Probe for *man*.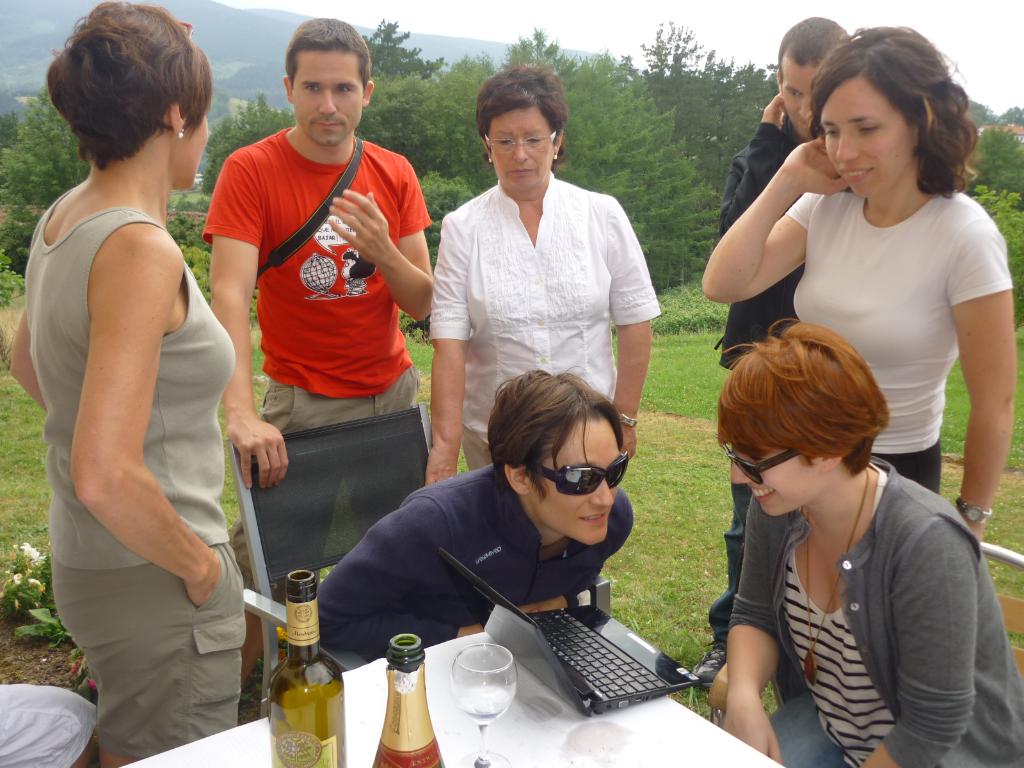
Probe result: BBox(684, 16, 850, 695).
